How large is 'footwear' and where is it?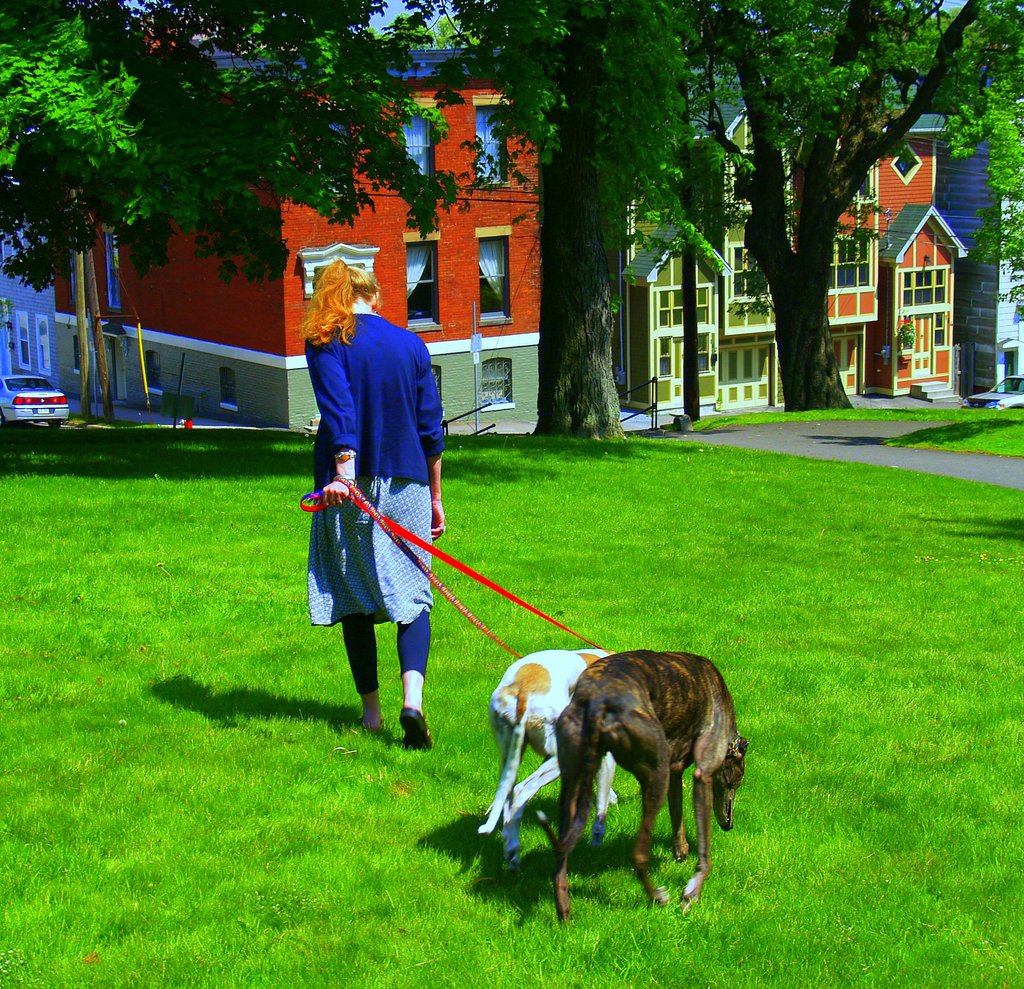
Bounding box: left=395, top=708, right=435, bottom=756.
